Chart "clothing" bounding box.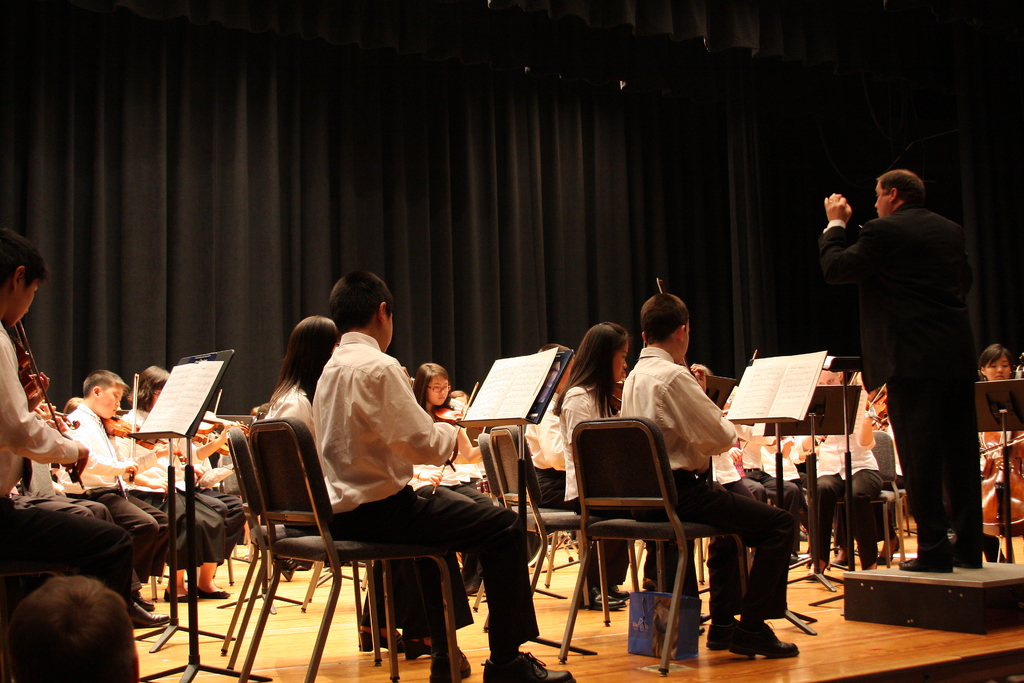
Charted: select_region(516, 381, 589, 512).
